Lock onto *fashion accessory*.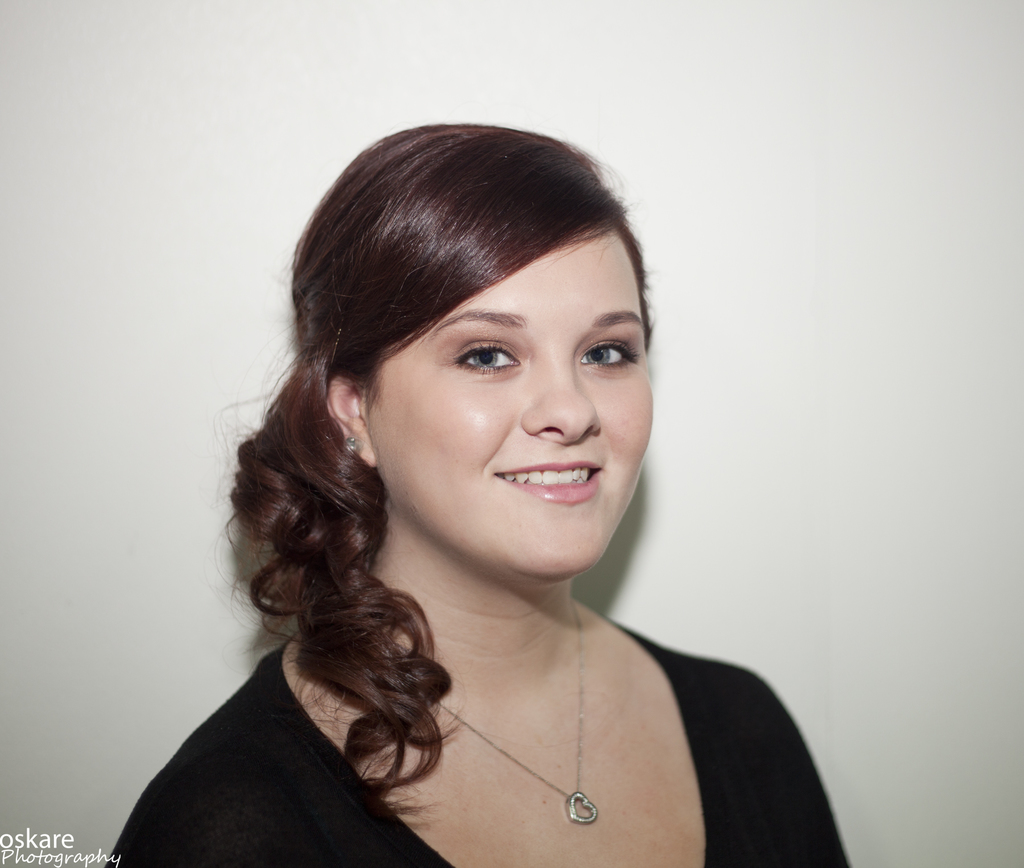
Locked: [433, 596, 597, 824].
